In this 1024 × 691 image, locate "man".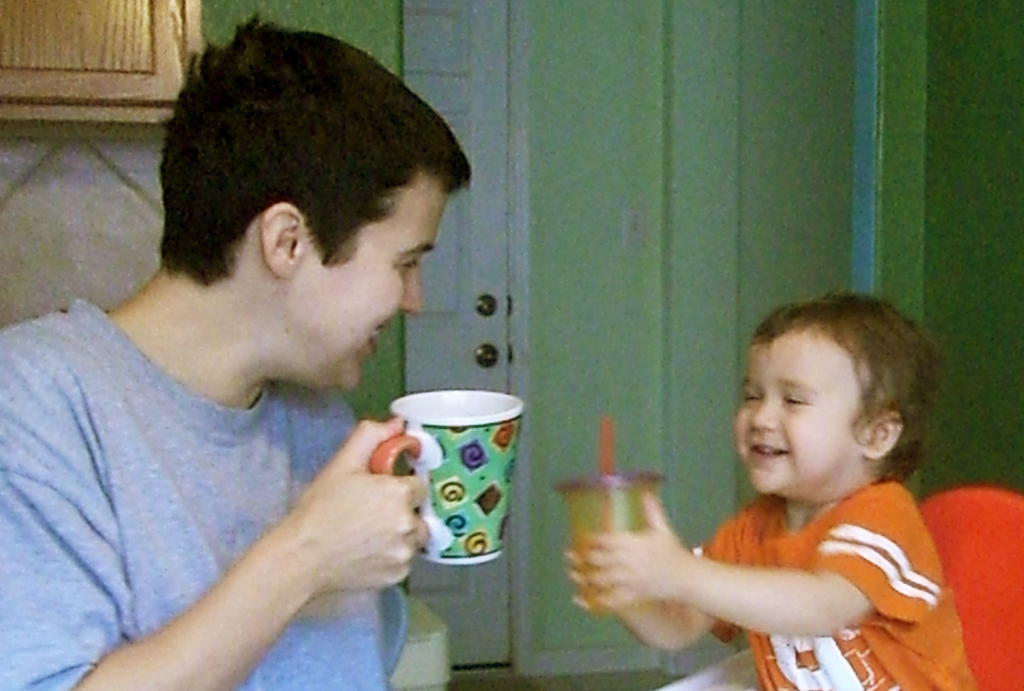
Bounding box: [x1=0, y1=0, x2=434, y2=688].
